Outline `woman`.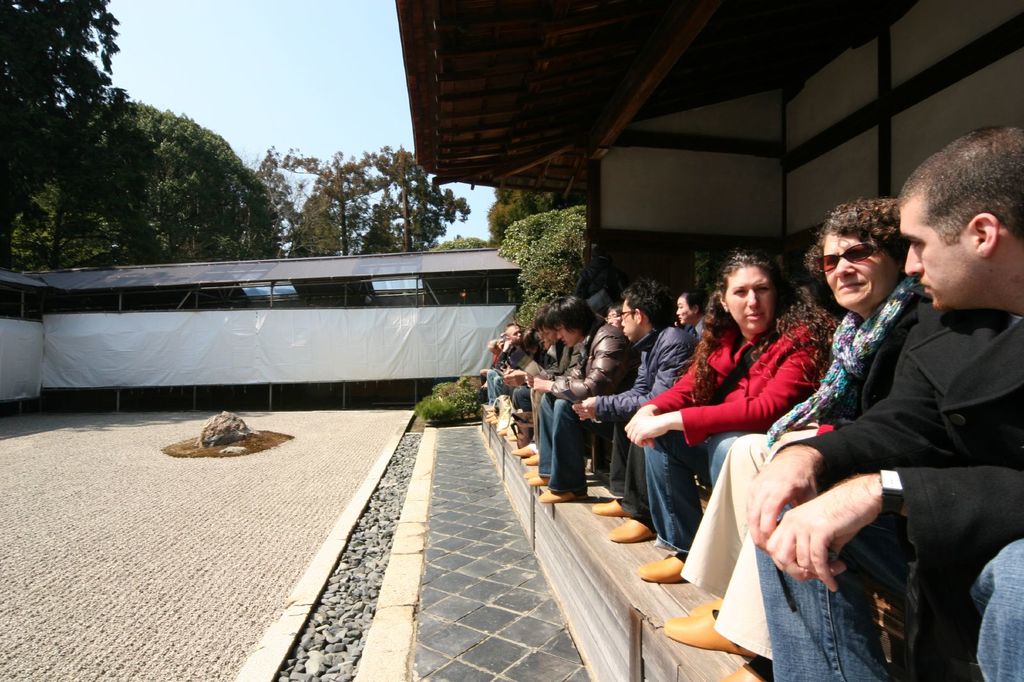
Outline: bbox=(662, 197, 920, 681).
